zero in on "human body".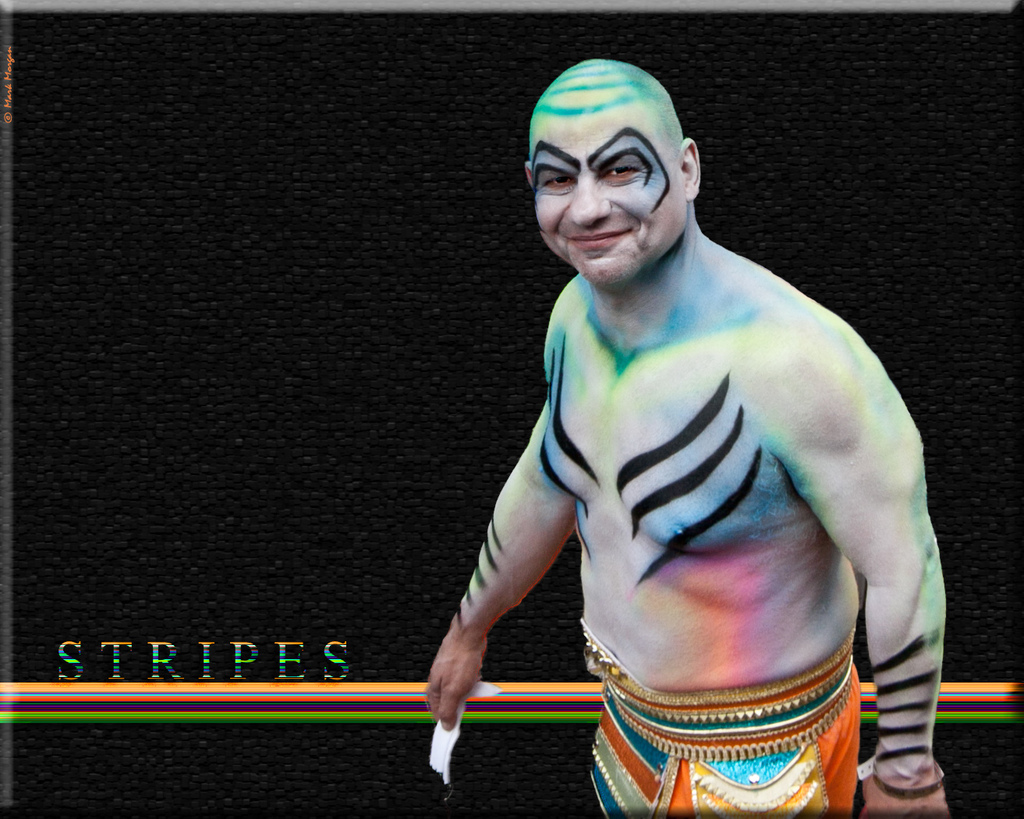
Zeroed in: locate(431, 68, 912, 818).
